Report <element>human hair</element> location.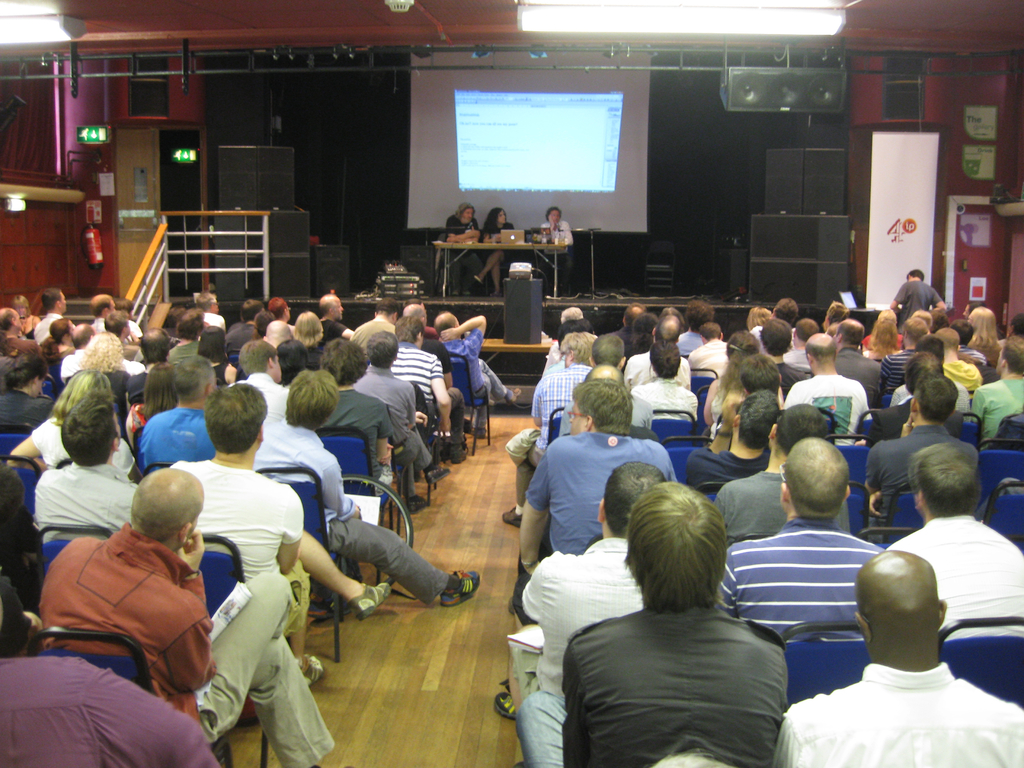
Report: Rect(827, 300, 849, 324).
